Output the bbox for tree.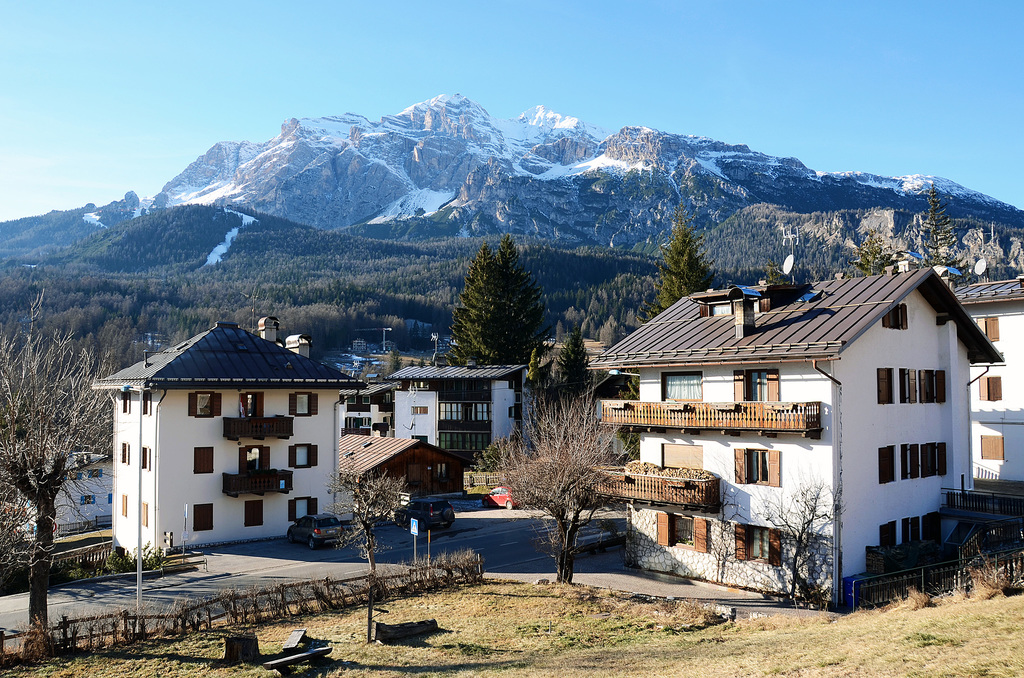
select_region(745, 484, 844, 611).
